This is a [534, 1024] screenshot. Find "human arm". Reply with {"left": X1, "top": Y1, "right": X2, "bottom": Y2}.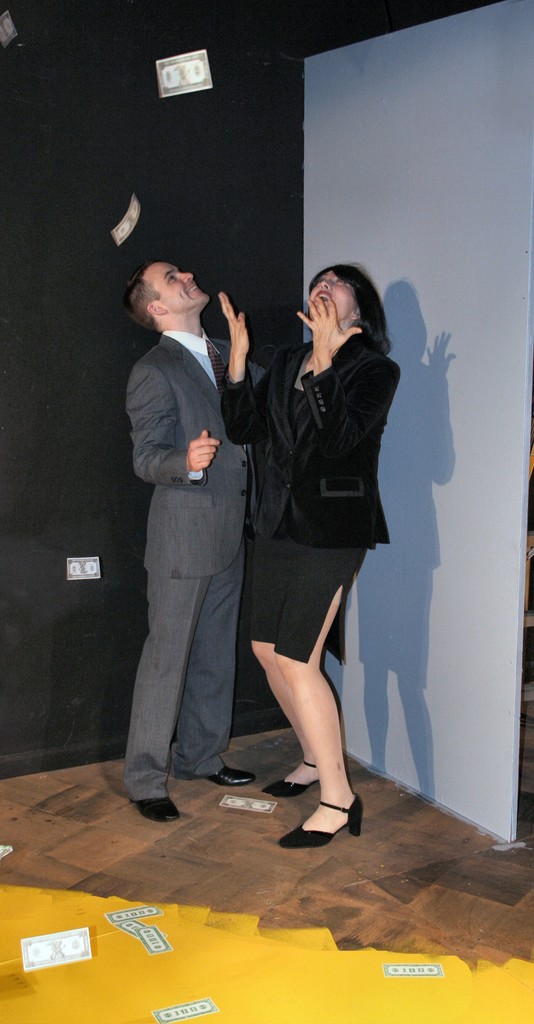
{"left": 294, "top": 293, "right": 420, "bottom": 481}.
